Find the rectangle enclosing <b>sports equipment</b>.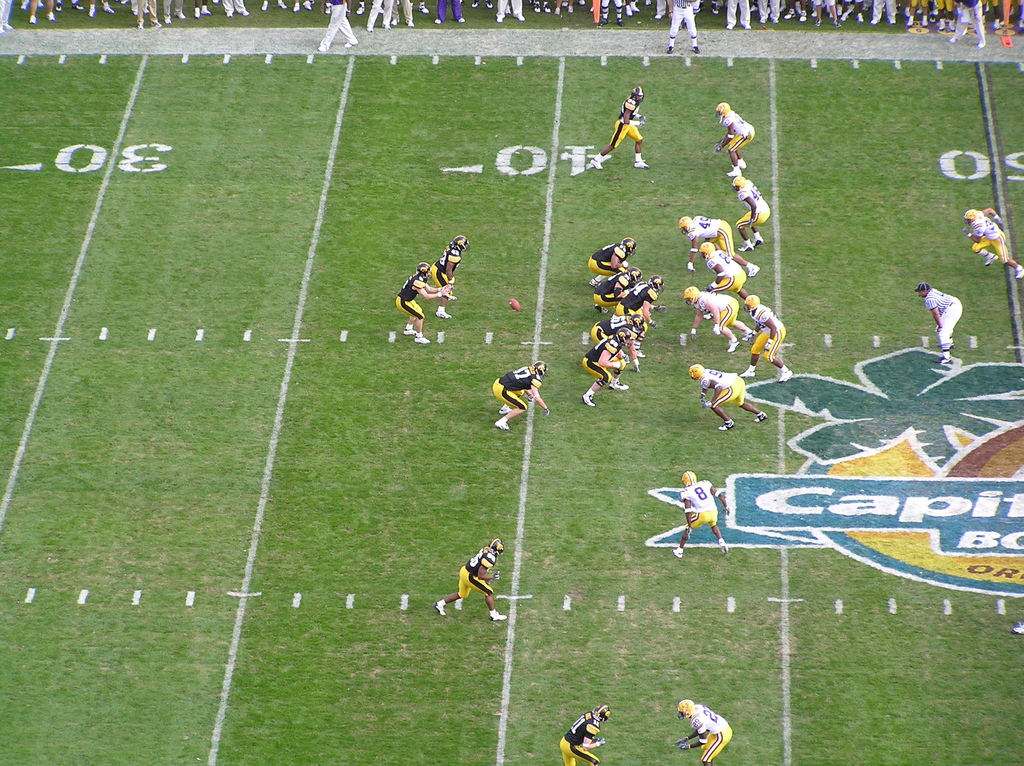
508 294 520 314.
